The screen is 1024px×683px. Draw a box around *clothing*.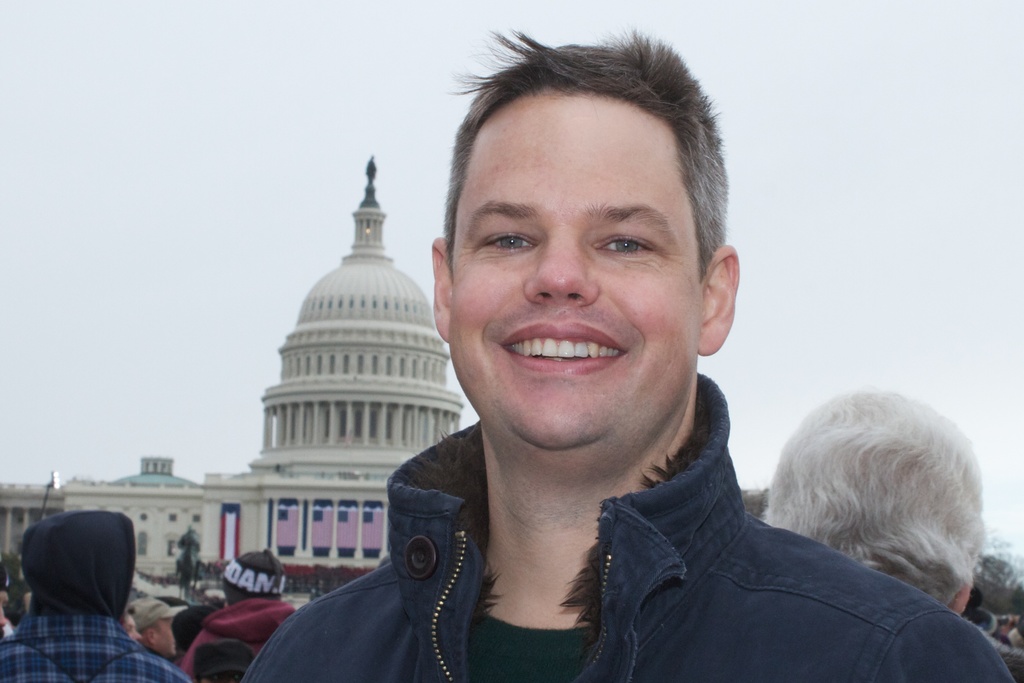
{"x1": 0, "y1": 616, "x2": 191, "y2": 682}.
